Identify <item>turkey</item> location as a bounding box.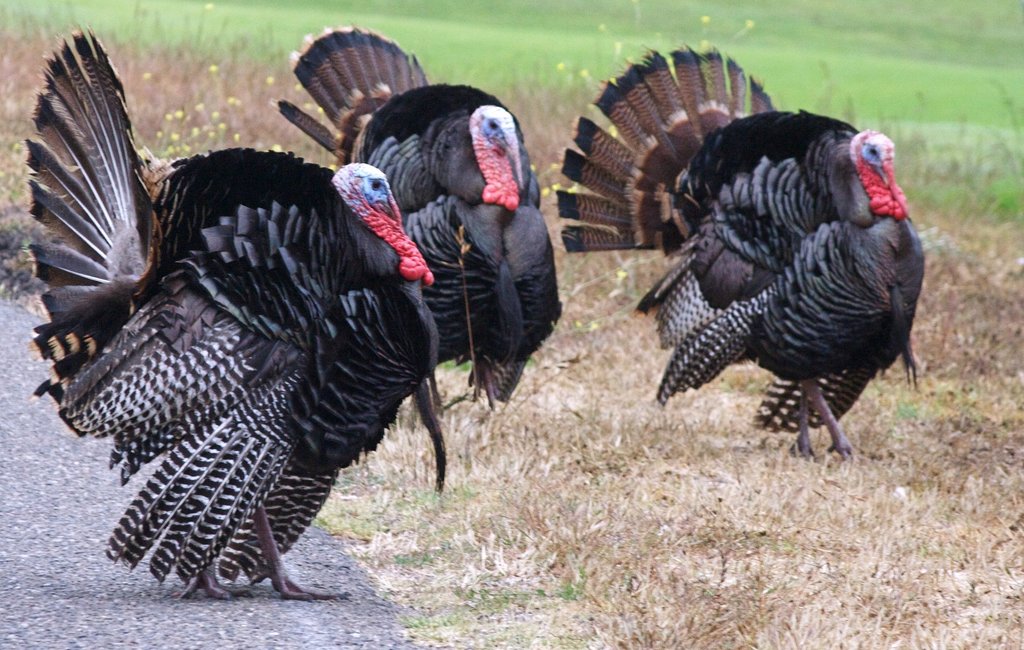
x1=551 y1=40 x2=925 y2=465.
